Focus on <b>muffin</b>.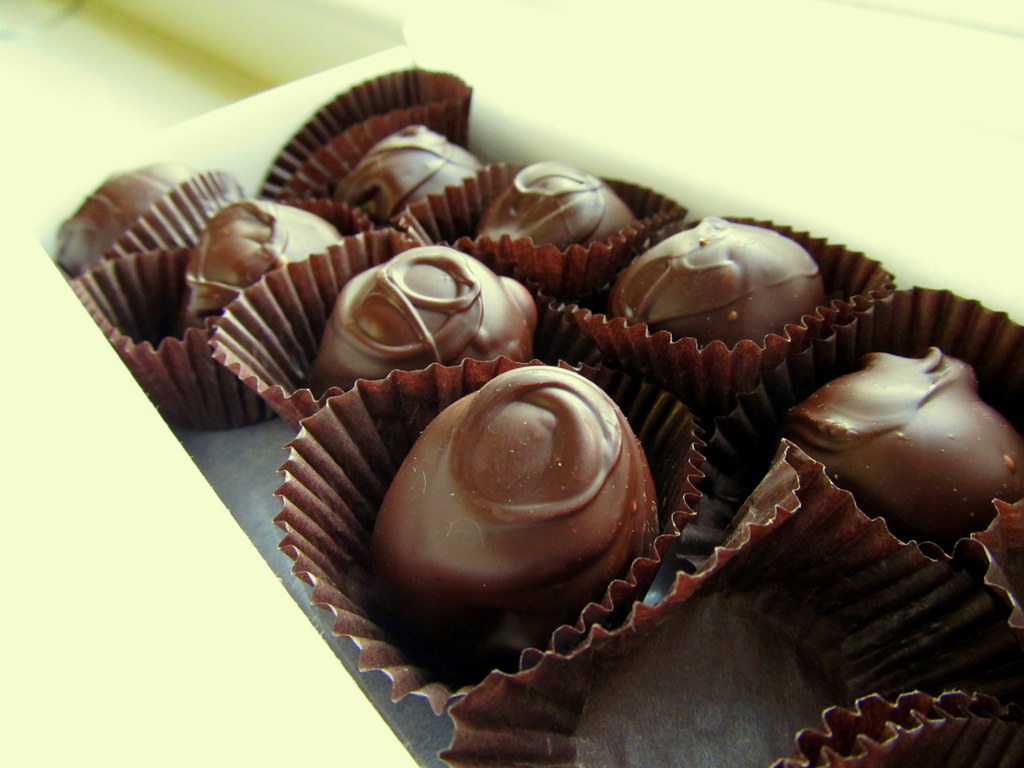
Focused at [left=273, top=354, right=712, bottom=719].
